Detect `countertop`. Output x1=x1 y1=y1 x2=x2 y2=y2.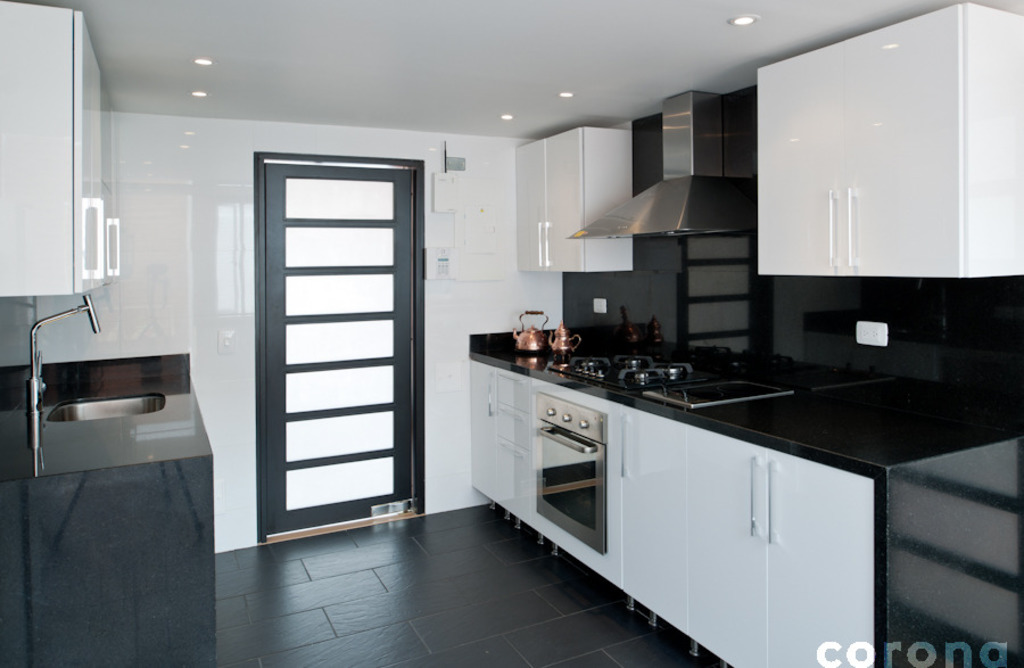
x1=461 y1=323 x2=1023 y2=667.
